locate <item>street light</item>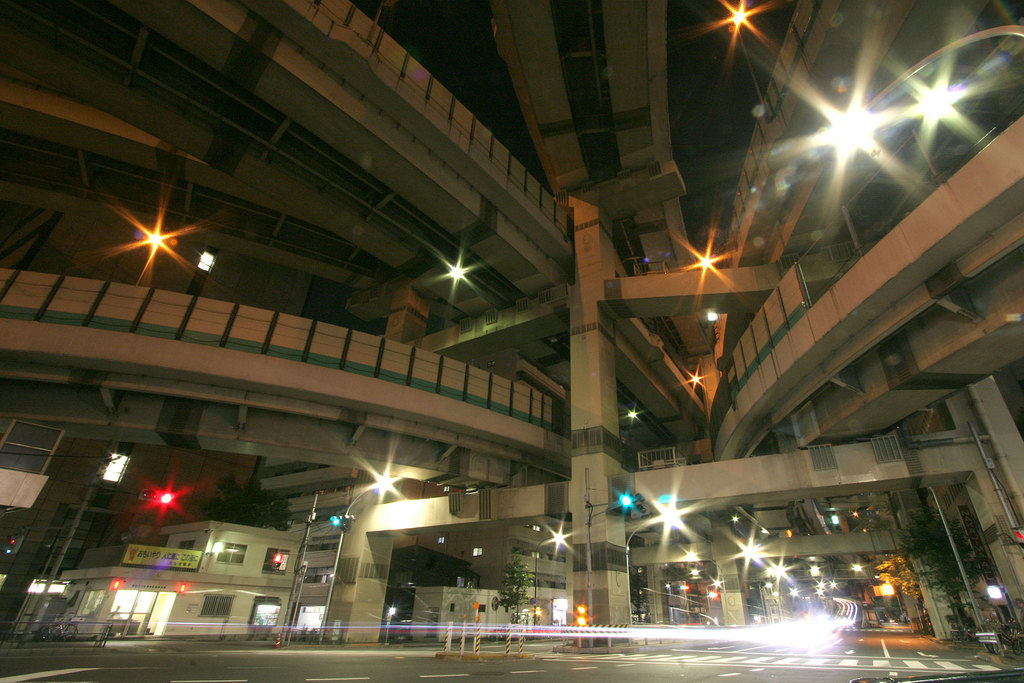
box(319, 472, 403, 650)
